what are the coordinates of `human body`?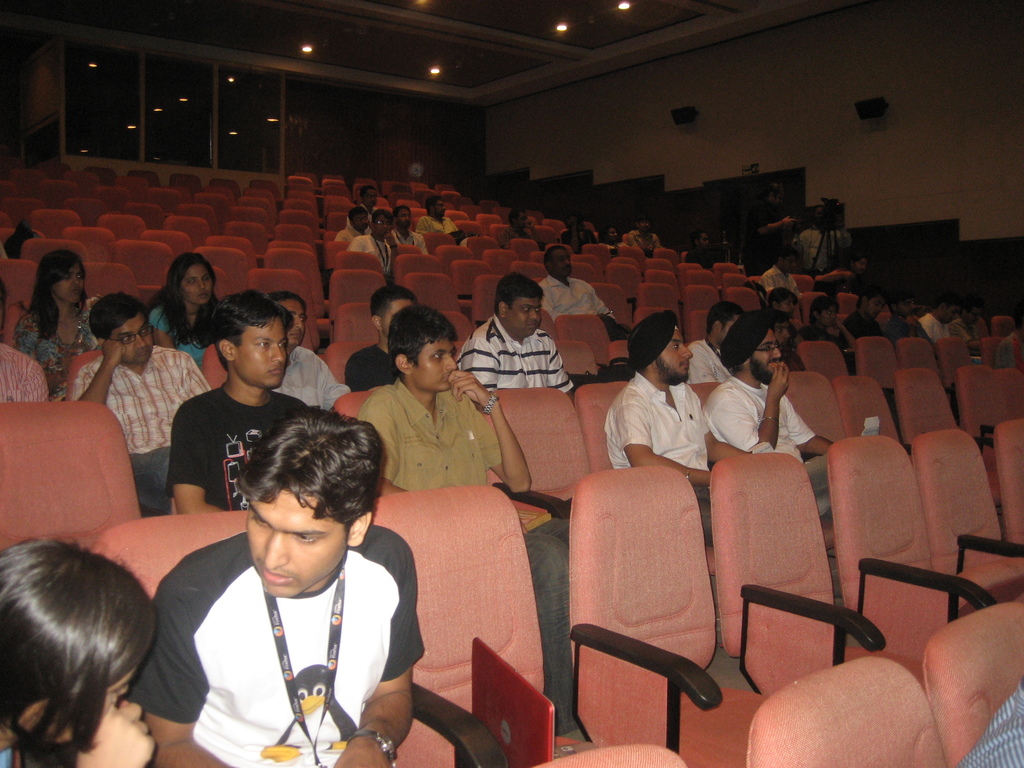
locate(916, 284, 961, 338).
